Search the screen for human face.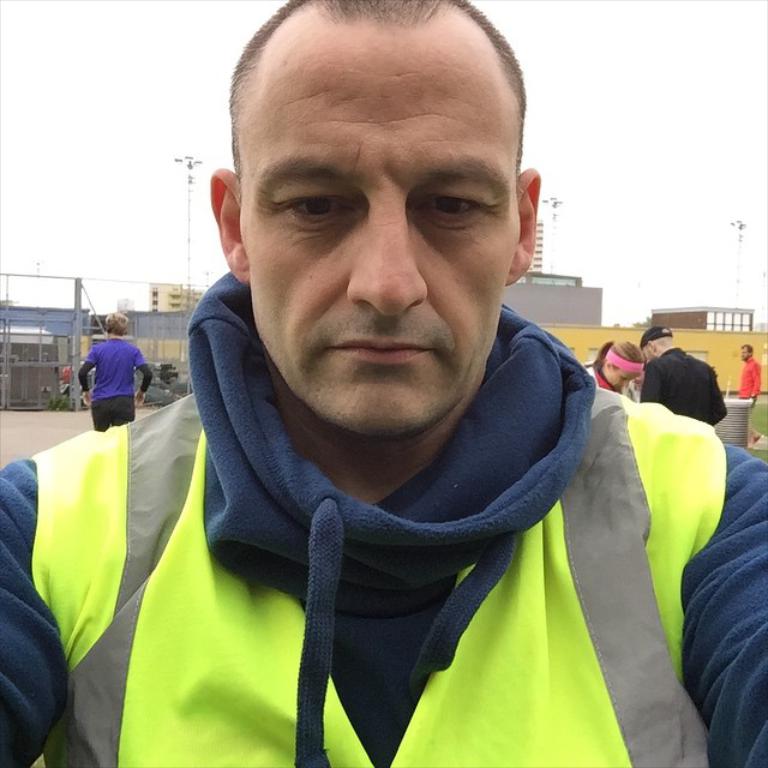
Found at (x1=230, y1=20, x2=522, y2=437).
